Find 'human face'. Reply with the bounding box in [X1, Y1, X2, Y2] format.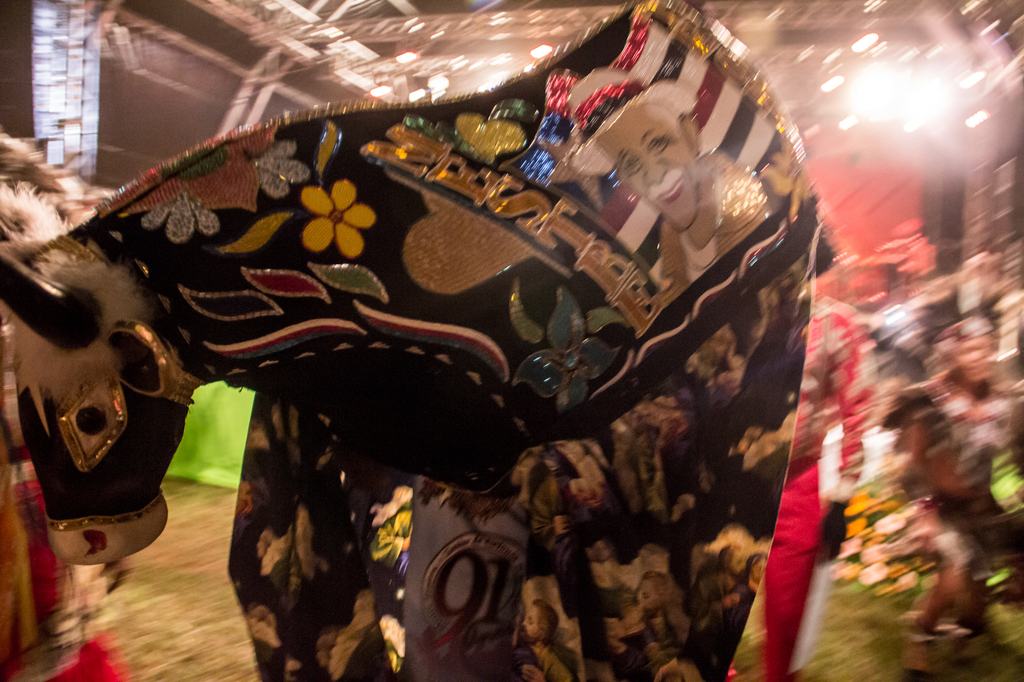
[957, 340, 991, 384].
